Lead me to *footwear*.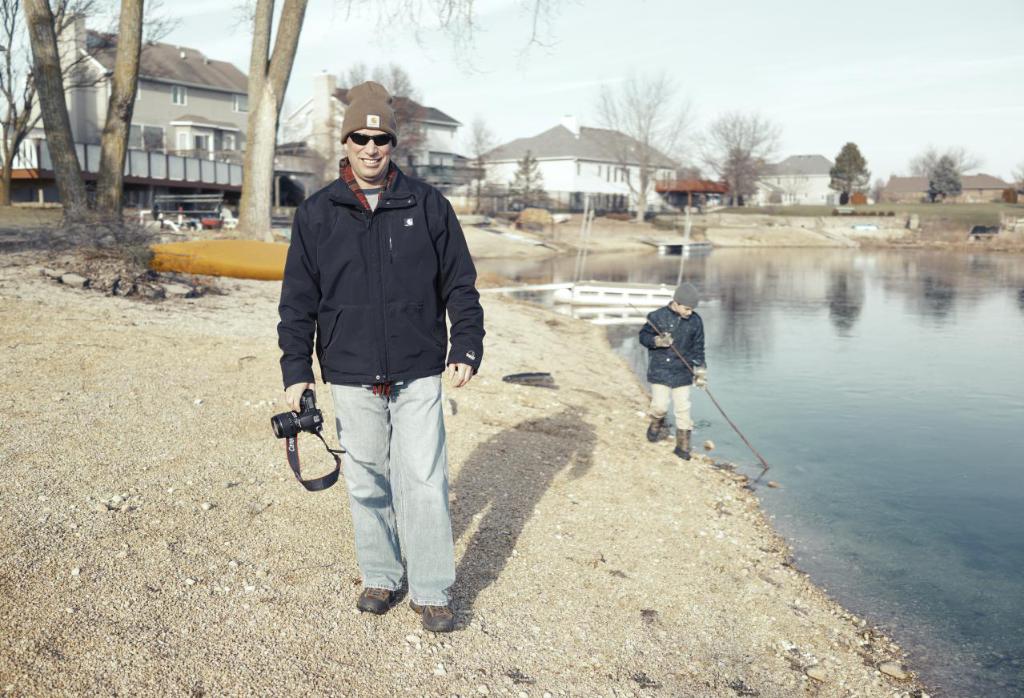
Lead to (left=407, top=601, right=456, bottom=632).
